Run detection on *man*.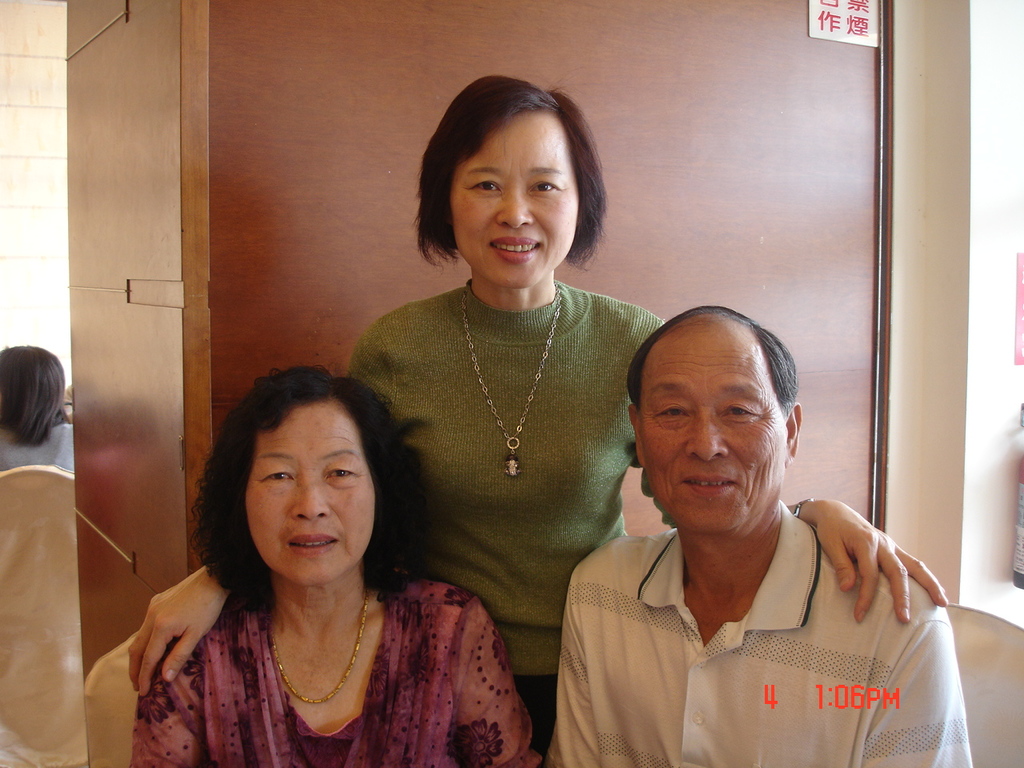
Result: box(543, 303, 974, 767).
